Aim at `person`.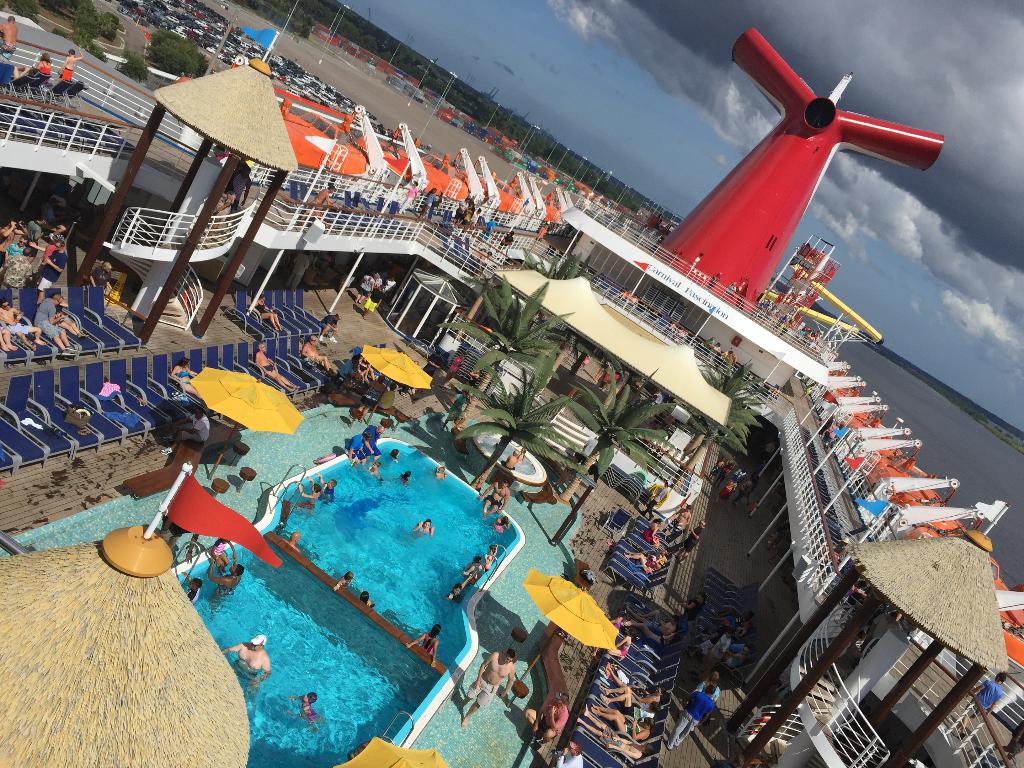
Aimed at bbox(964, 672, 1005, 738).
